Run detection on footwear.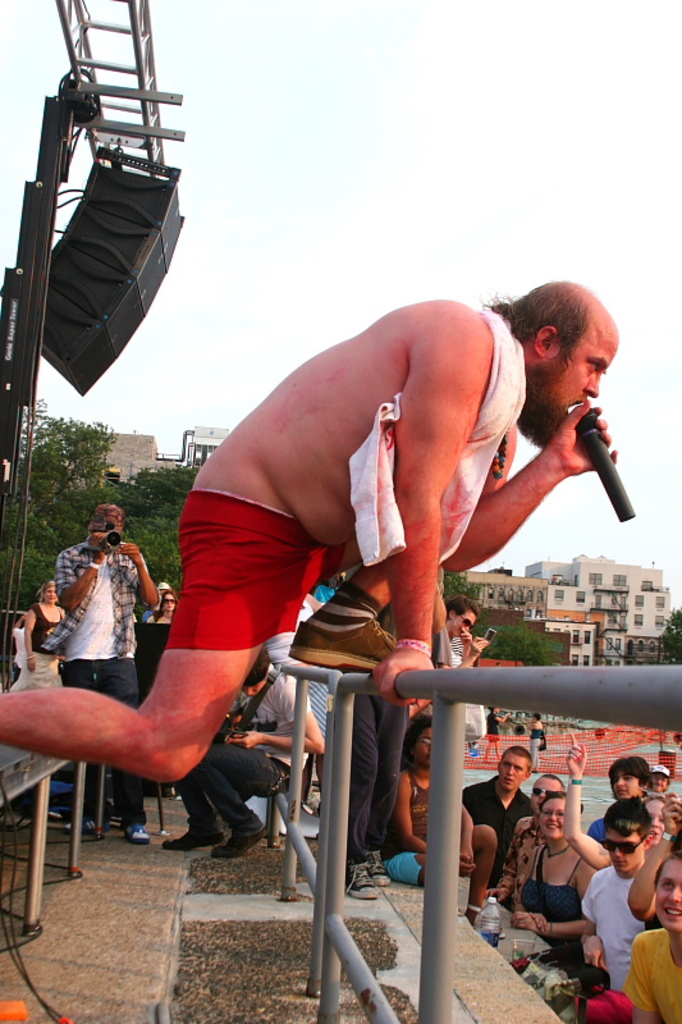
Result: [127, 819, 155, 849].
